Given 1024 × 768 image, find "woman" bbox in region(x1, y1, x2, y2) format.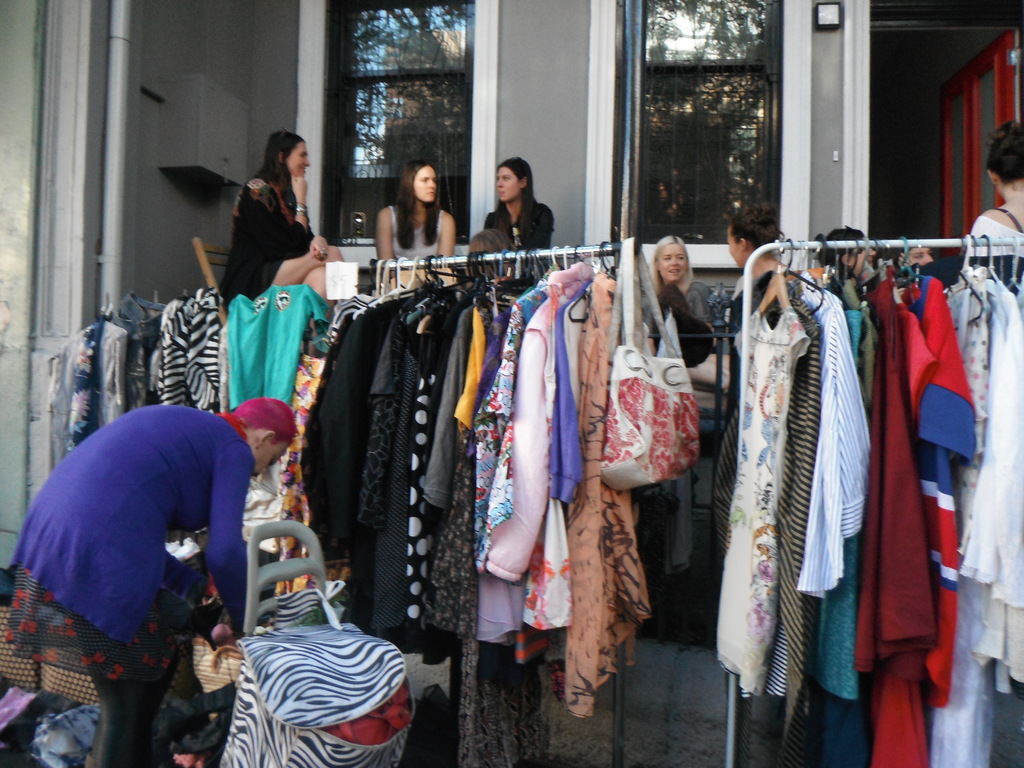
region(464, 230, 518, 282).
